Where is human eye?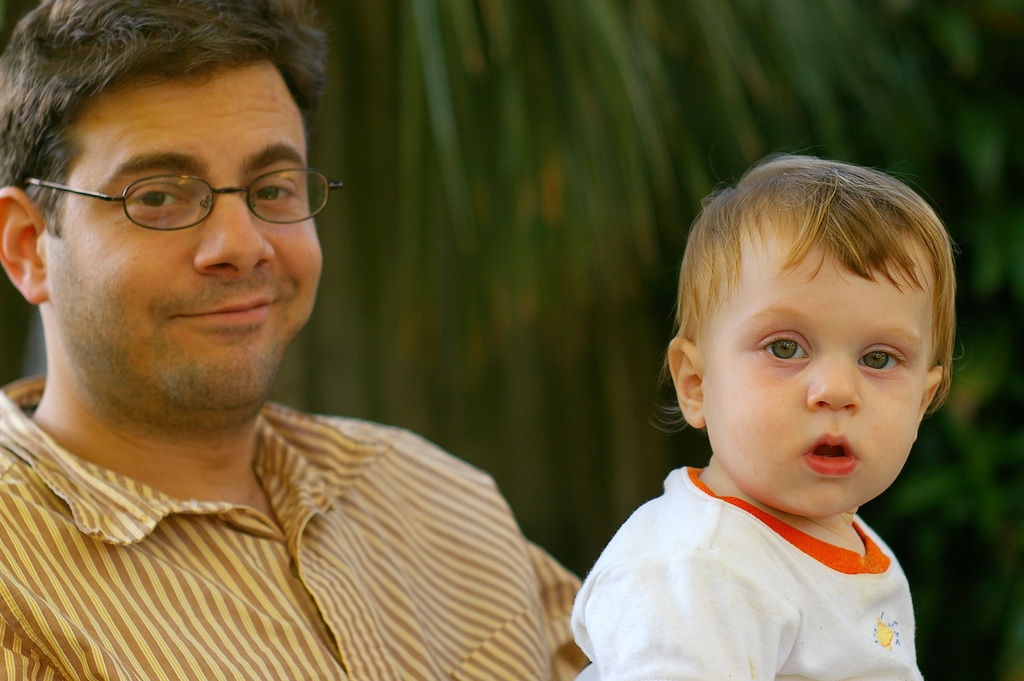
119, 180, 194, 220.
